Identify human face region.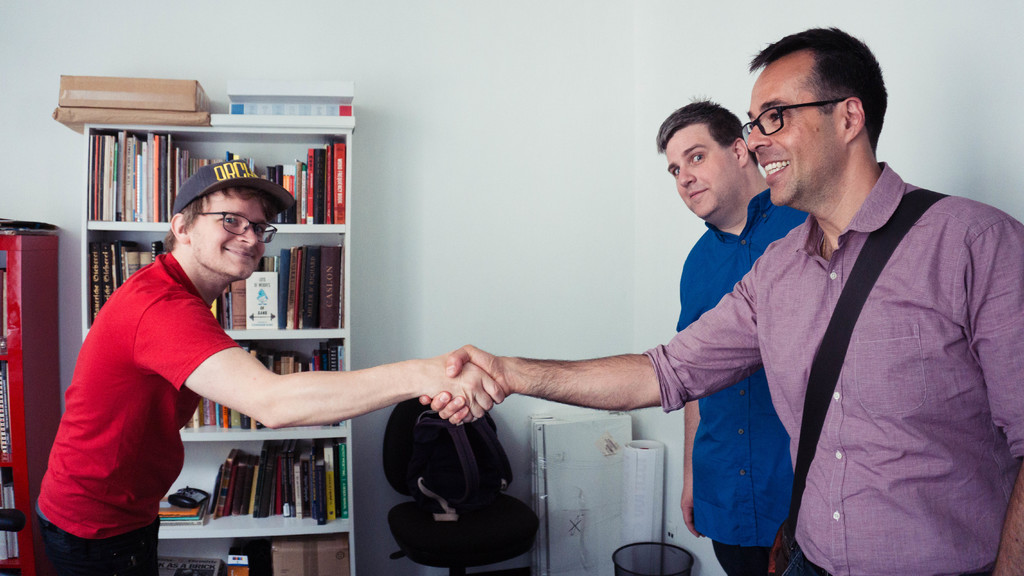
Region: locate(666, 128, 742, 213).
